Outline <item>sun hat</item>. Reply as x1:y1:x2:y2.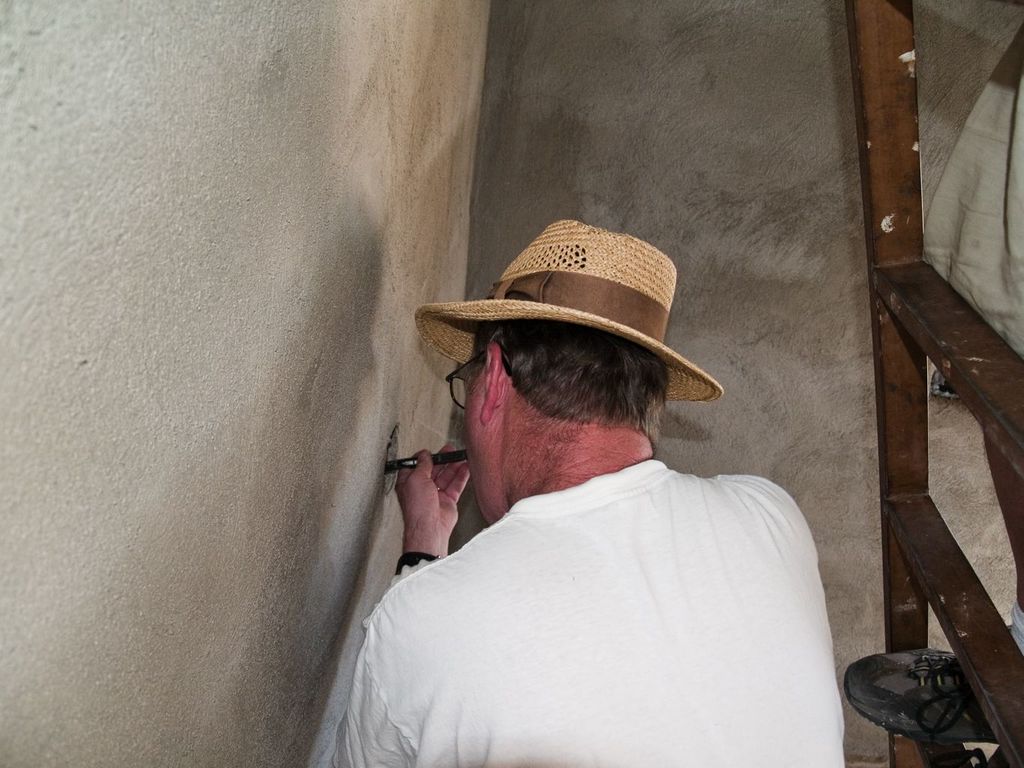
416:215:722:426.
